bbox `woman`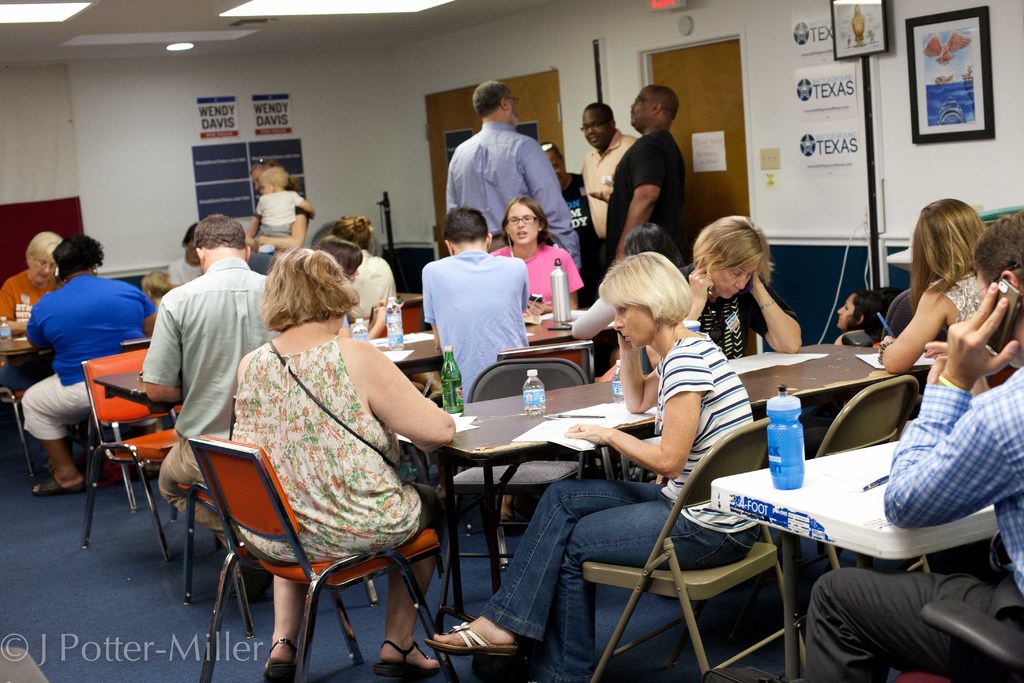
488 195 583 315
